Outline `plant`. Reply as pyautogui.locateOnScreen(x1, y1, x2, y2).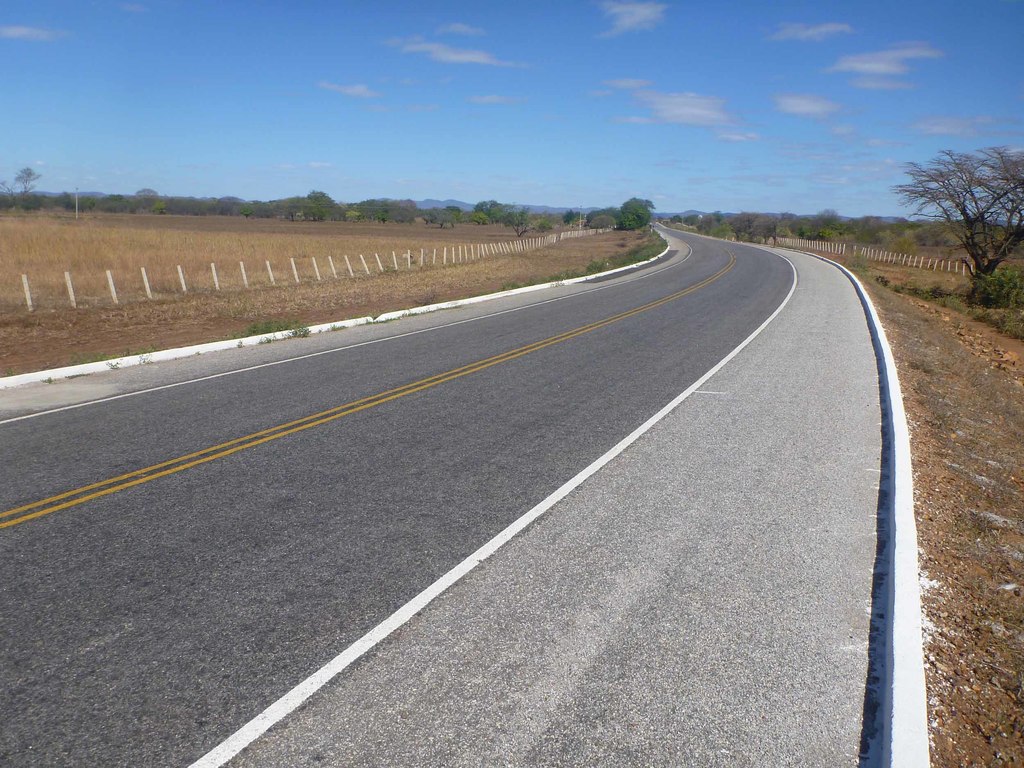
pyautogui.locateOnScreen(608, 195, 656, 228).
